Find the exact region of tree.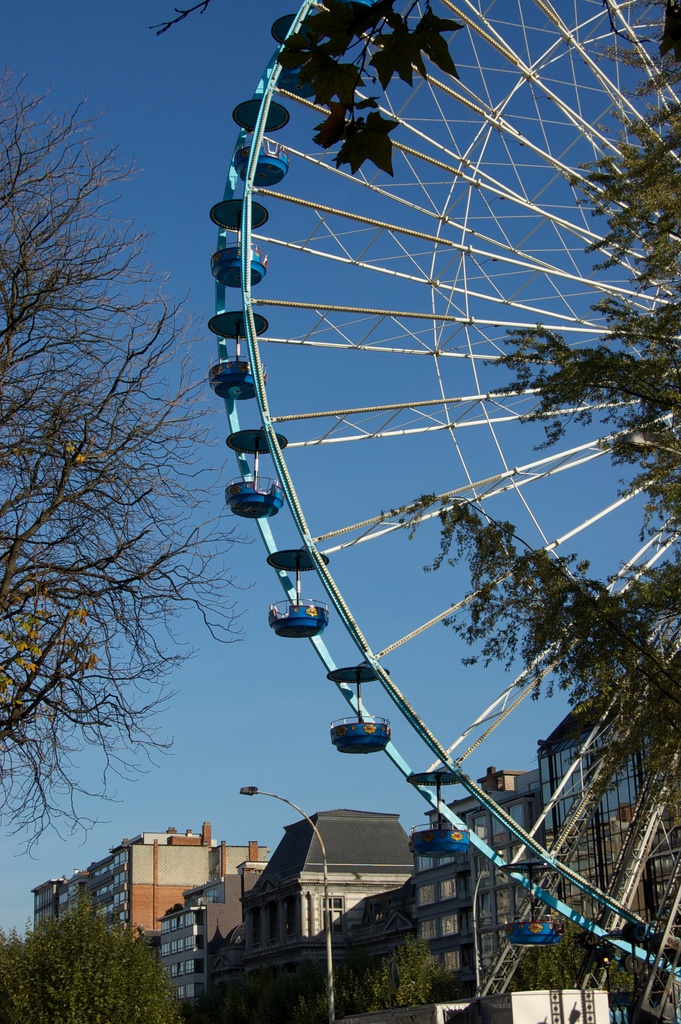
Exact region: left=0, top=884, right=194, bottom=1023.
